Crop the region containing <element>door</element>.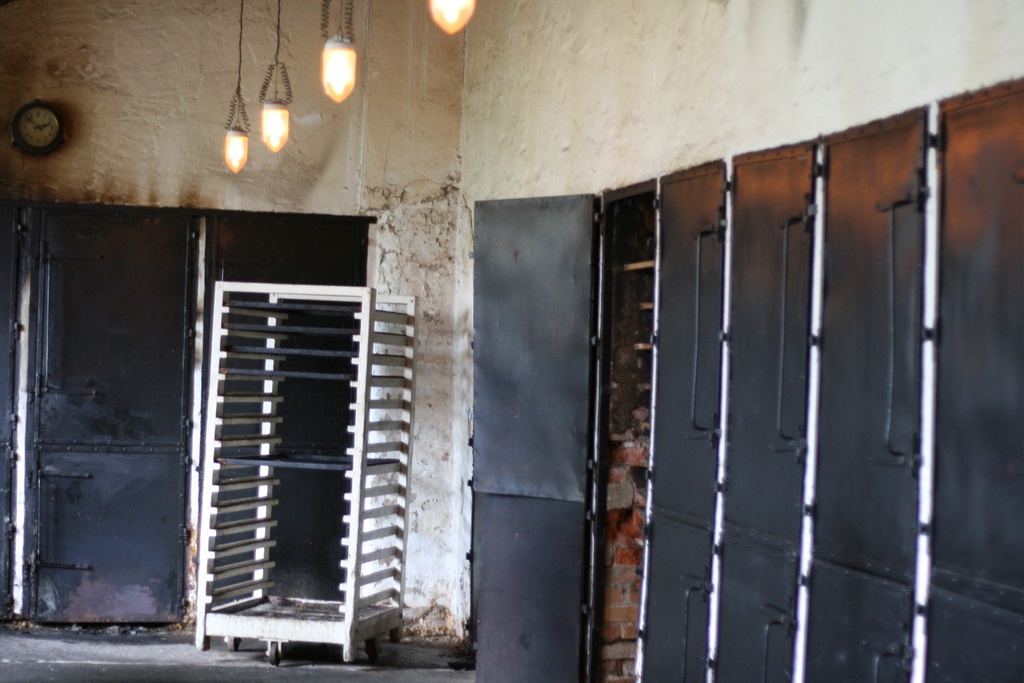
Crop region: 706,142,820,679.
